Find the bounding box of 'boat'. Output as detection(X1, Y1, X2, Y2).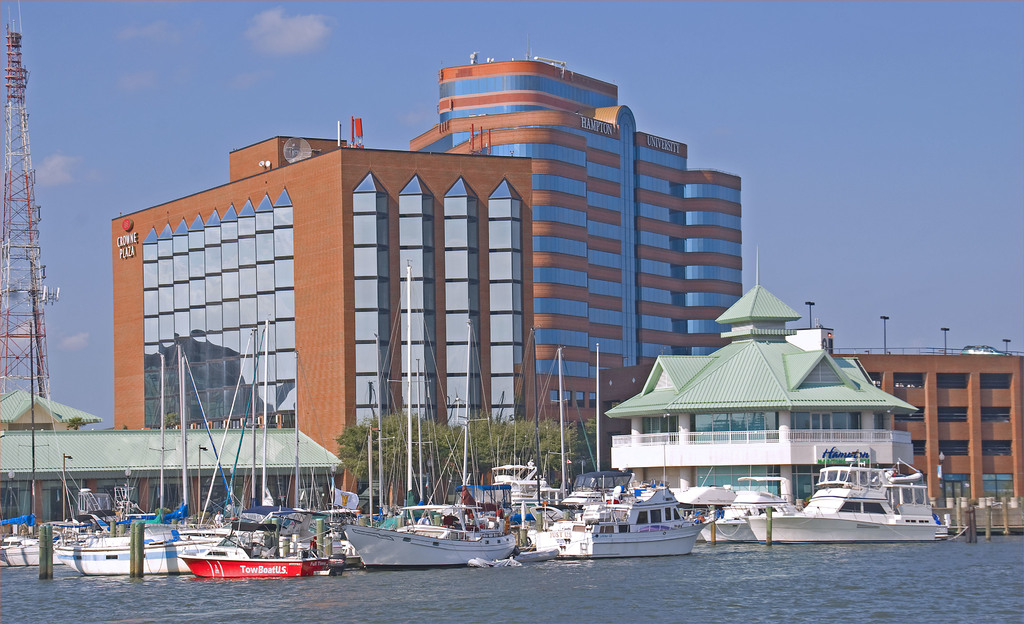
detection(340, 263, 511, 568).
